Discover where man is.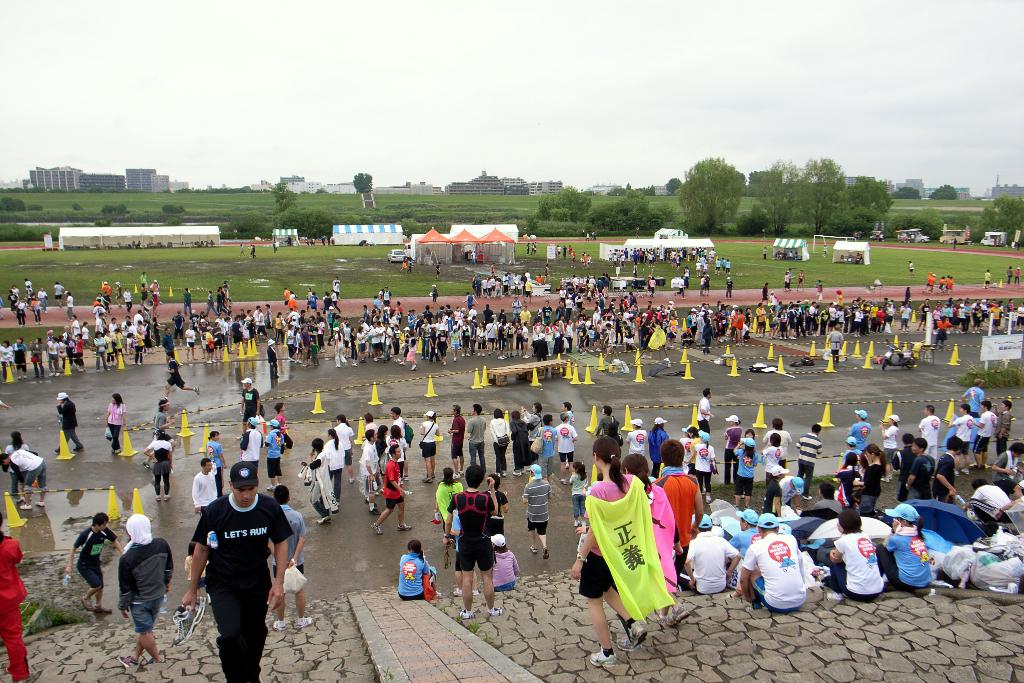
Discovered at detection(522, 463, 555, 561).
